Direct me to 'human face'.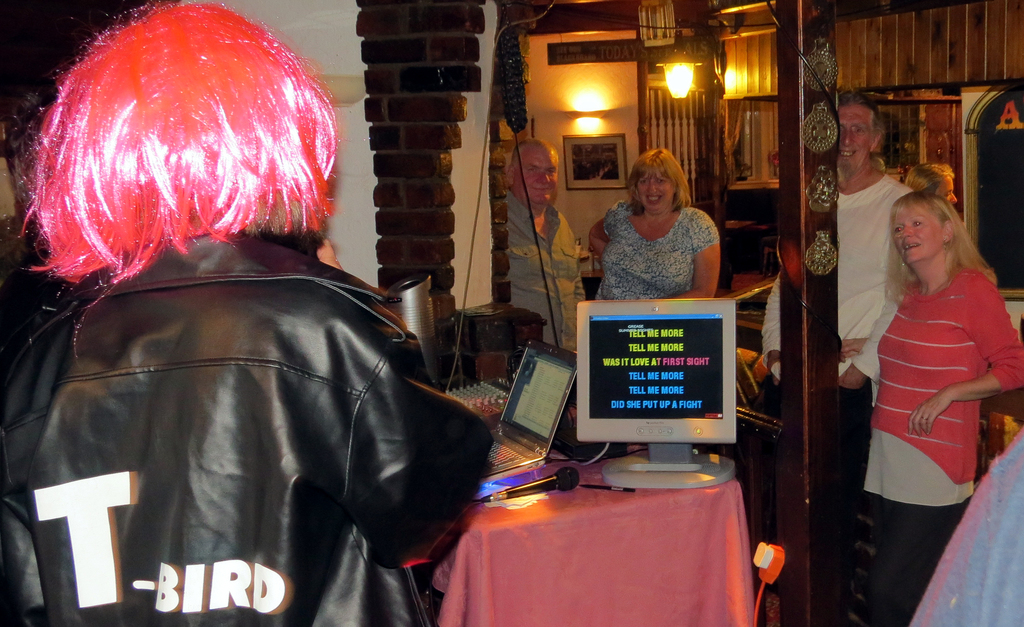
Direction: <box>892,208,942,266</box>.
